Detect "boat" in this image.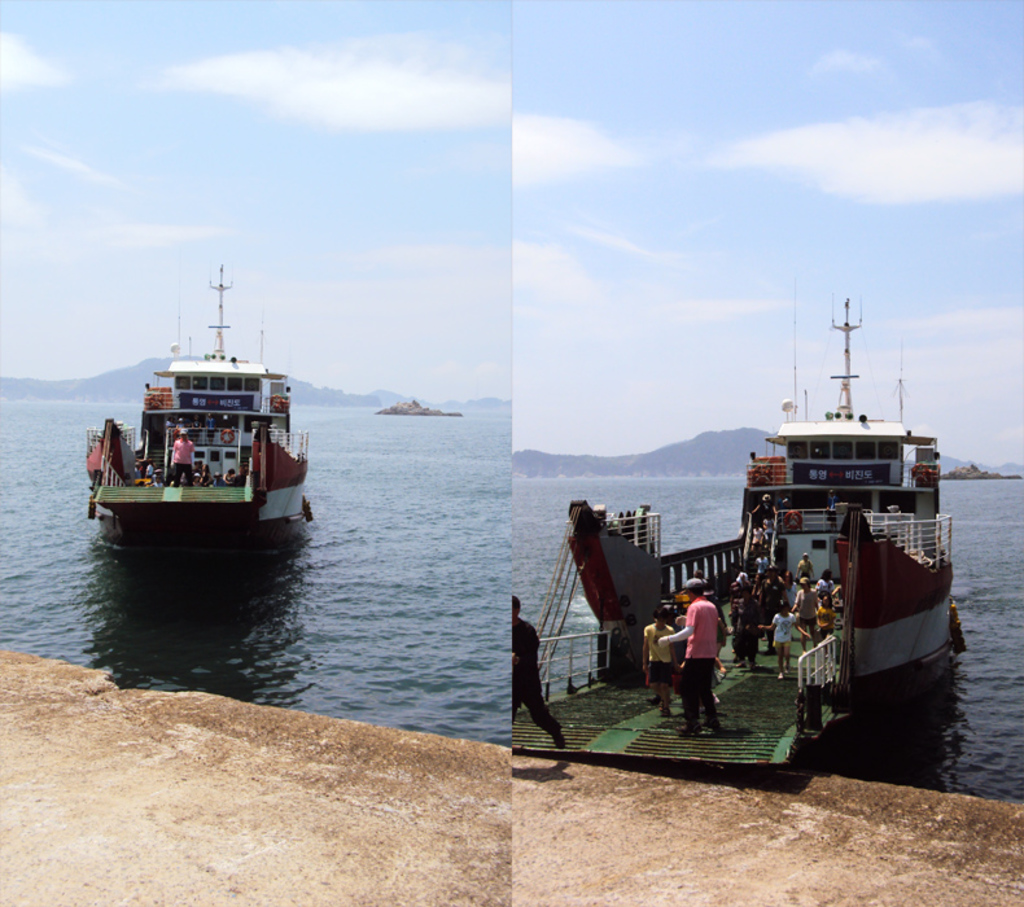
Detection: 75:285:333:560.
